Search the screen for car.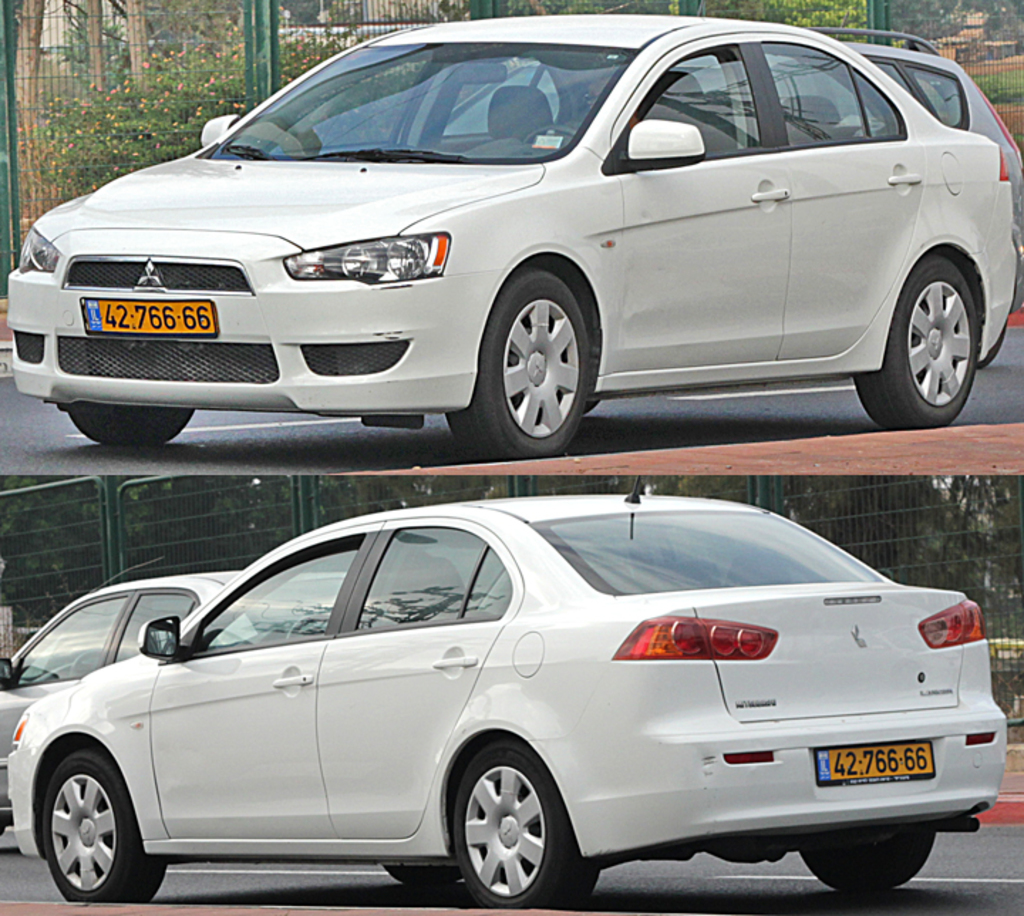
Found at bbox(0, 556, 346, 838).
